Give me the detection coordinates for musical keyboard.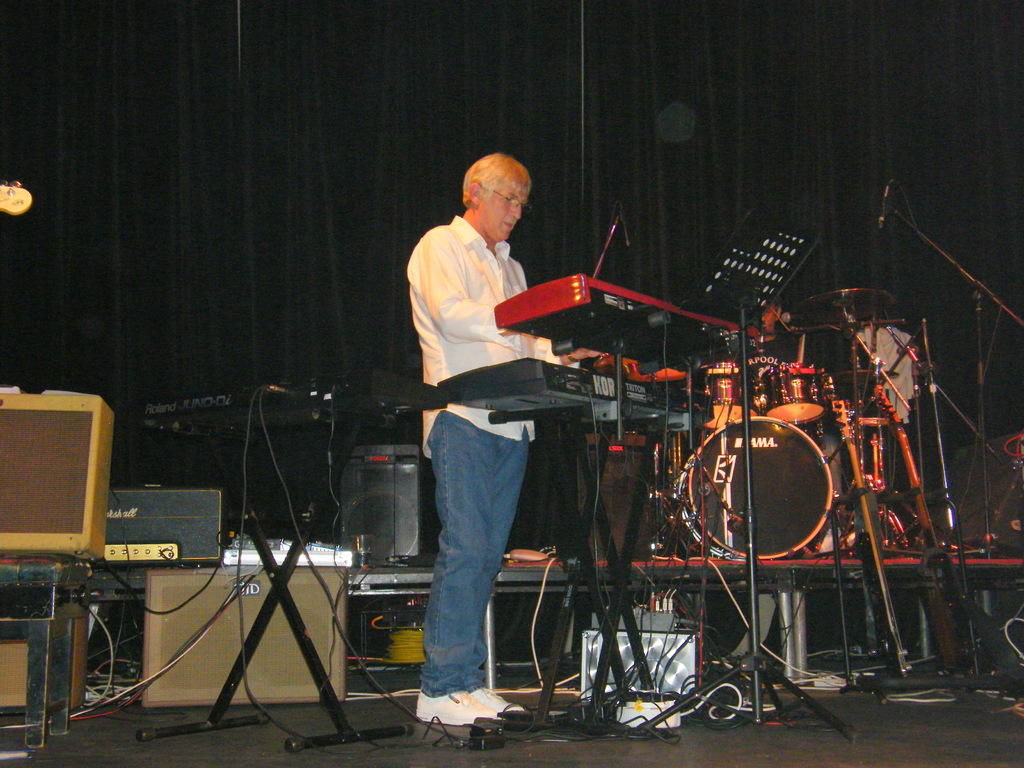
438, 358, 712, 433.
